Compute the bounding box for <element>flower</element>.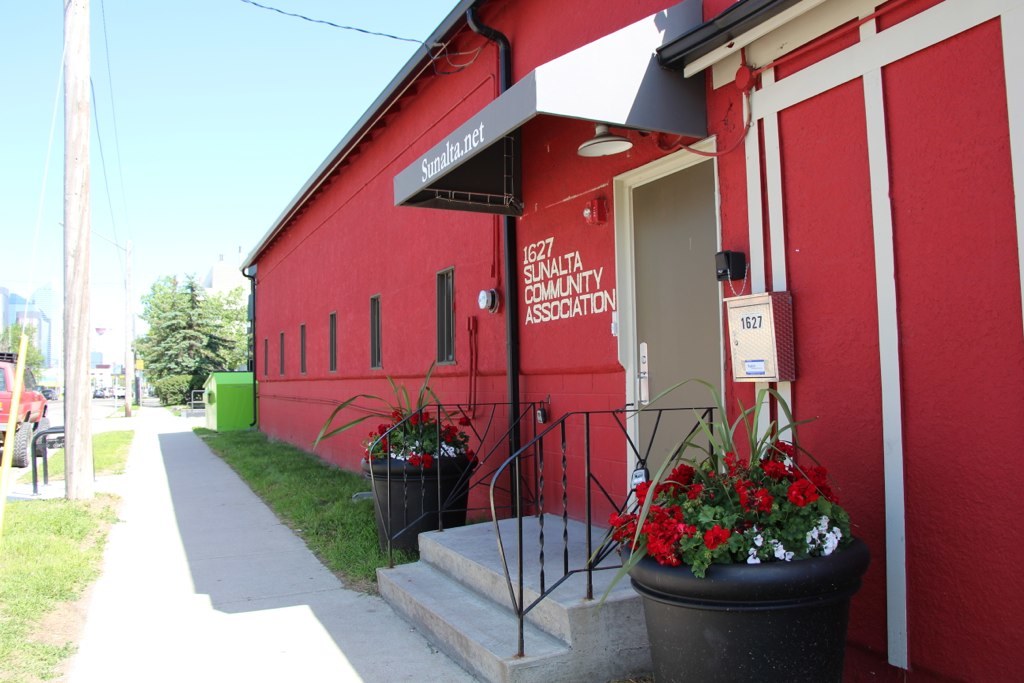
locate(456, 415, 471, 427).
